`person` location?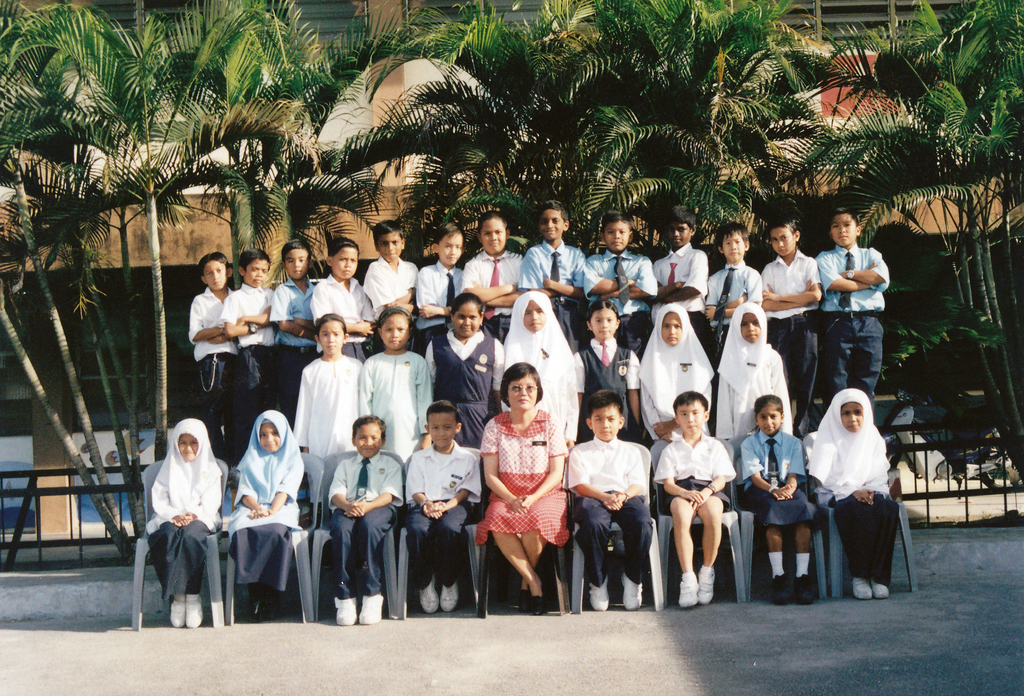
{"left": 661, "top": 388, "right": 735, "bottom": 607}
